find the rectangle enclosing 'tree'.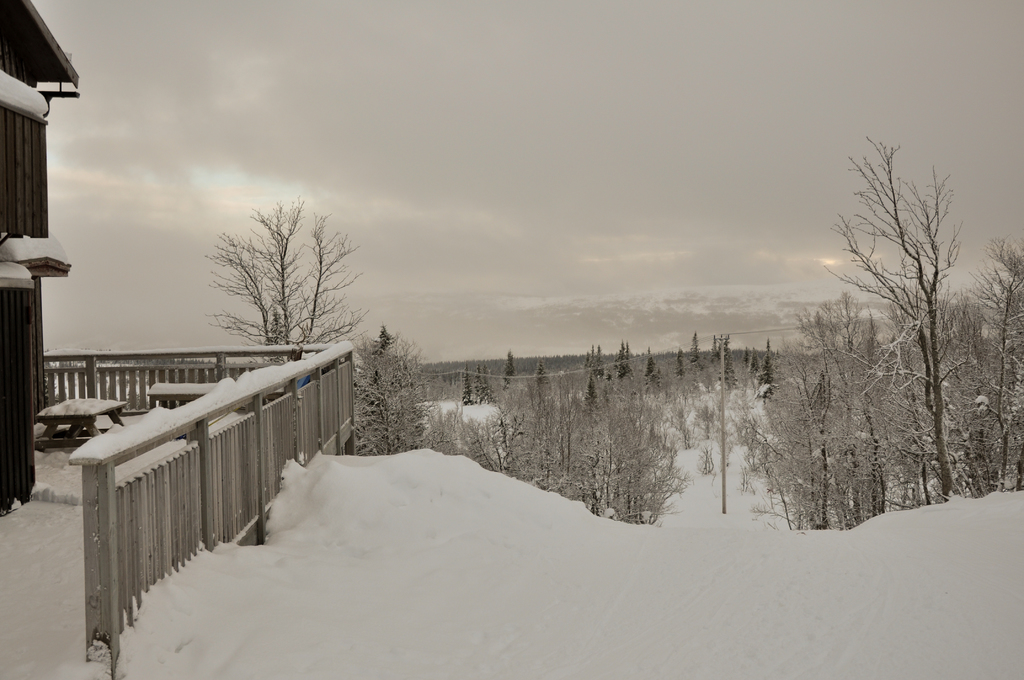
[x1=217, y1=201, x2=374, y2=441].
